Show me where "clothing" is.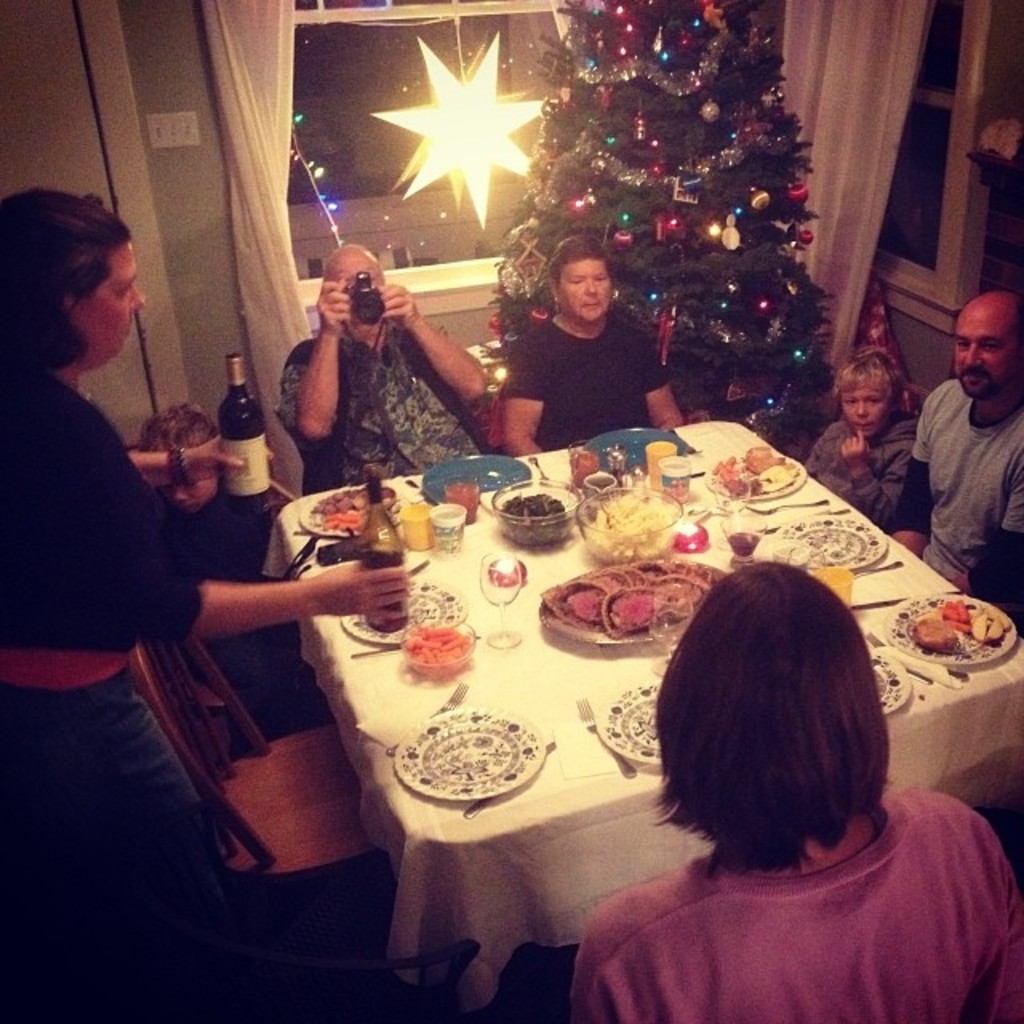
"clothing" is at pyautogui.locateOnScreen(0, 678, 219, 1022).
